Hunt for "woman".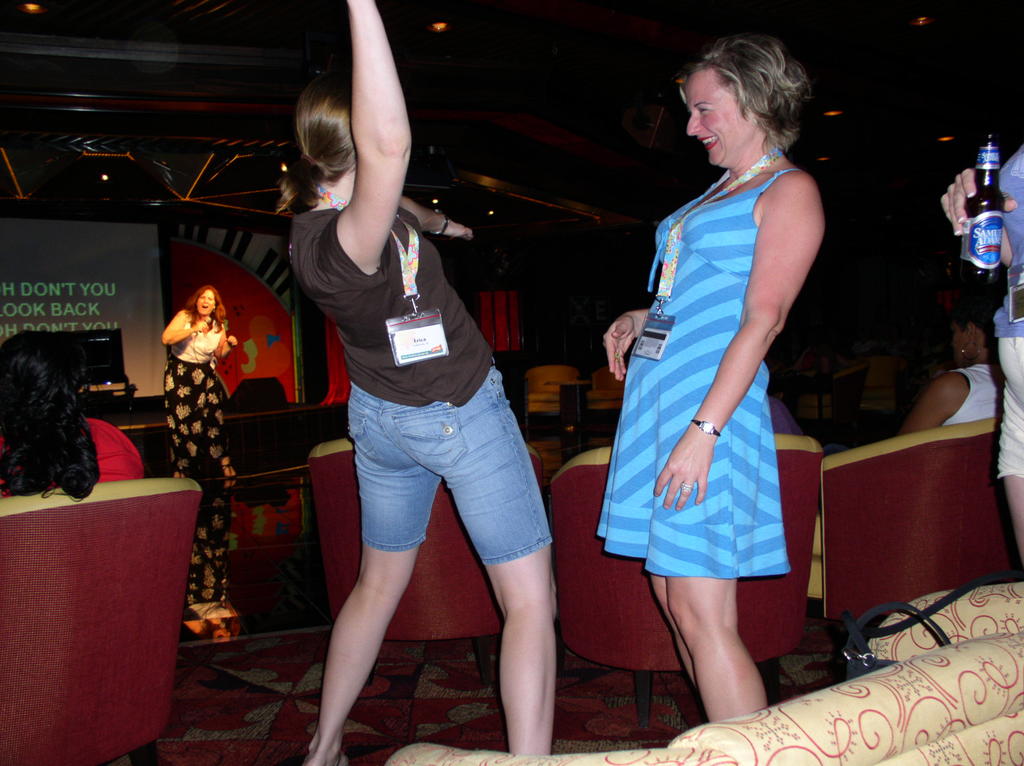
Hunted down at 271,0,559,765.
